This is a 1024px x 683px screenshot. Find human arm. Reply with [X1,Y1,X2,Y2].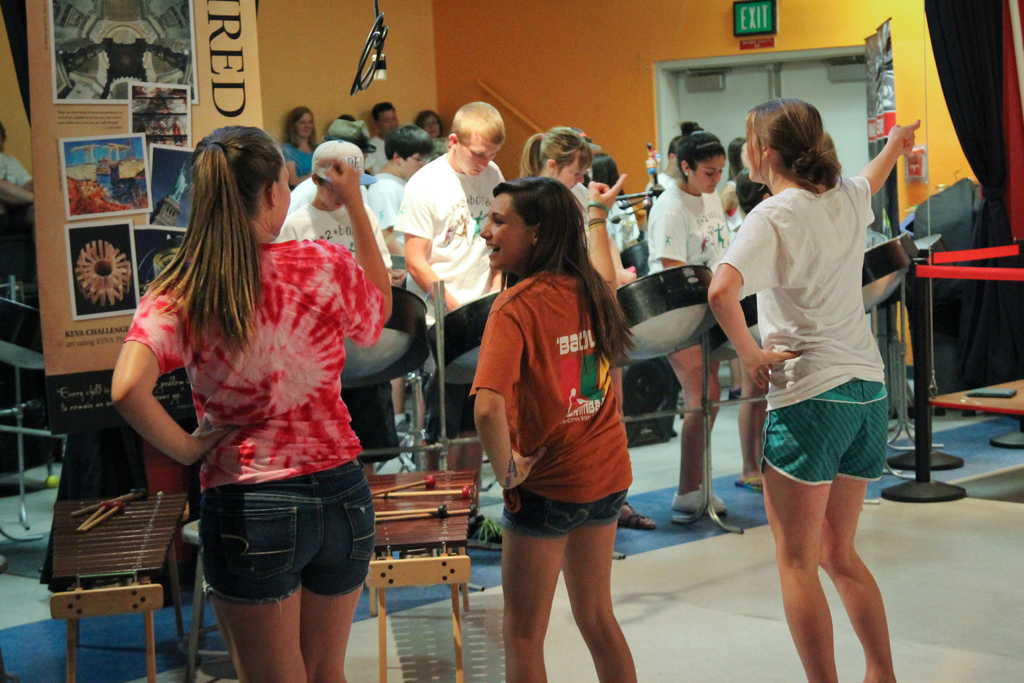
[394,167,465,314].
